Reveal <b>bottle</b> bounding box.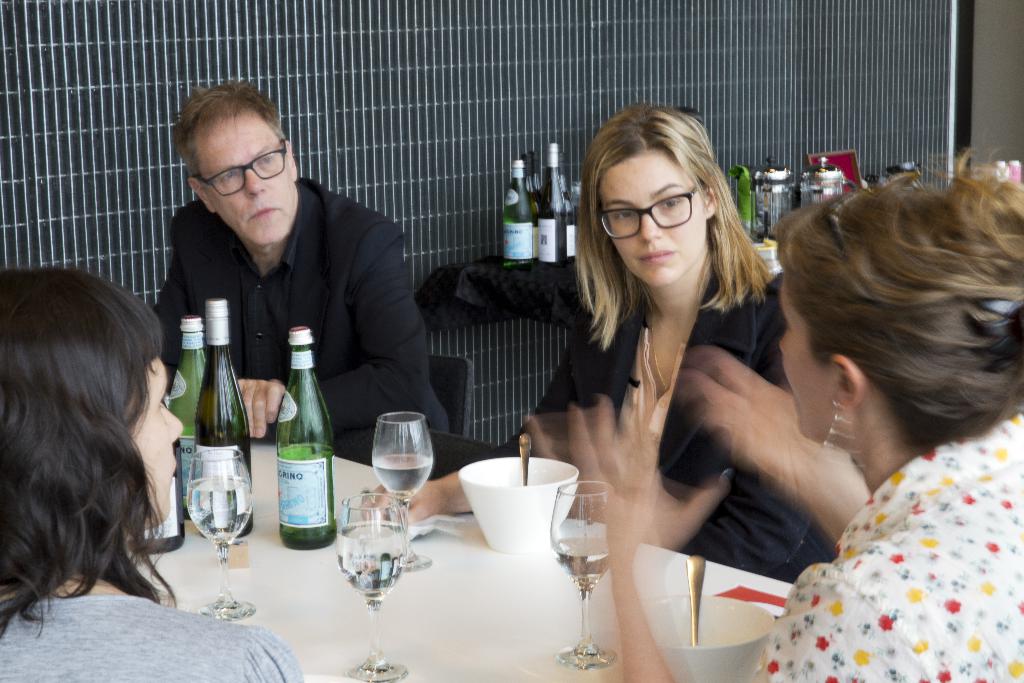
Revealed: region(278, 325, 339, 550).
